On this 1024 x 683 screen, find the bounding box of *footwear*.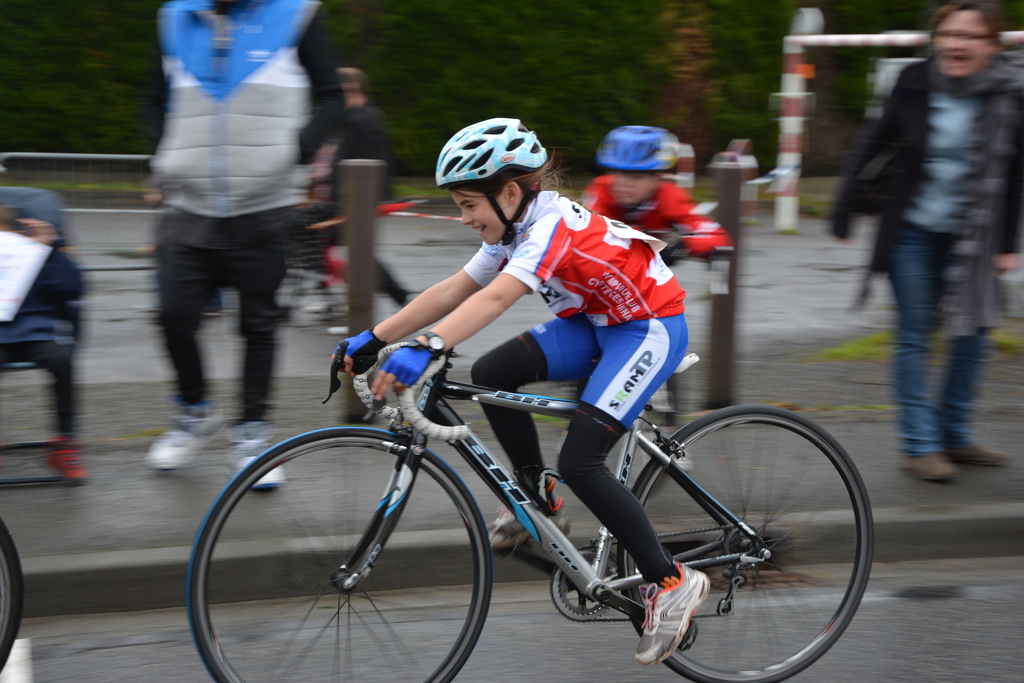
Bounding box: 942:447:1005:465.
